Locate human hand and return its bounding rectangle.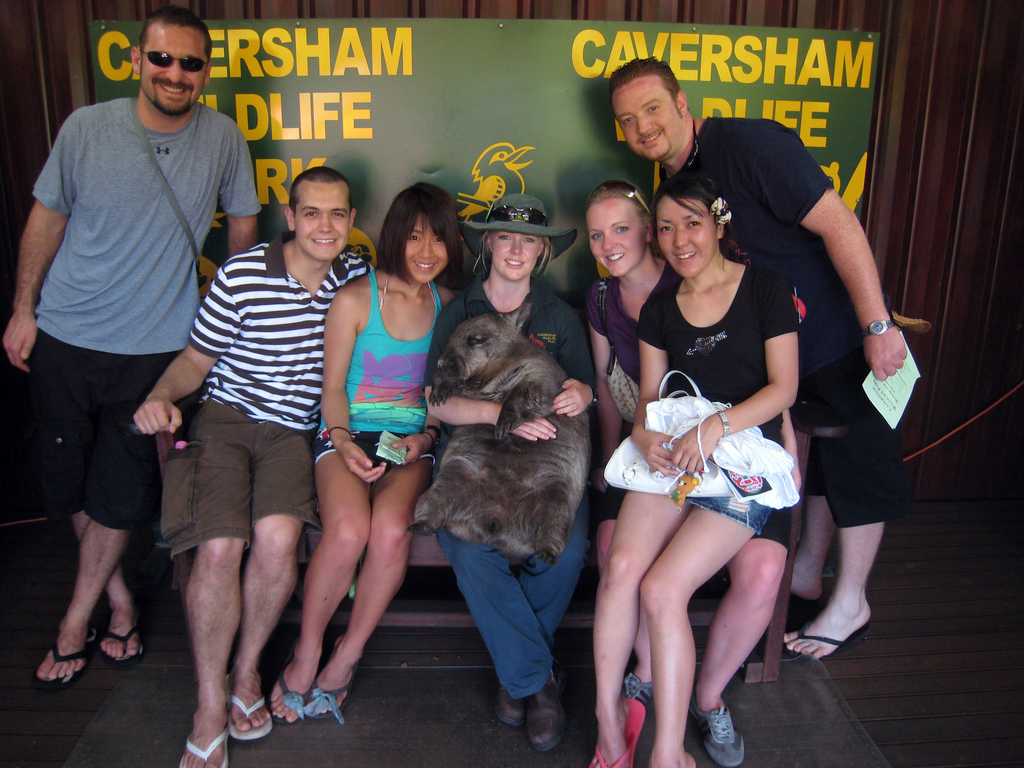
locate(856, 295, 922, 397).
